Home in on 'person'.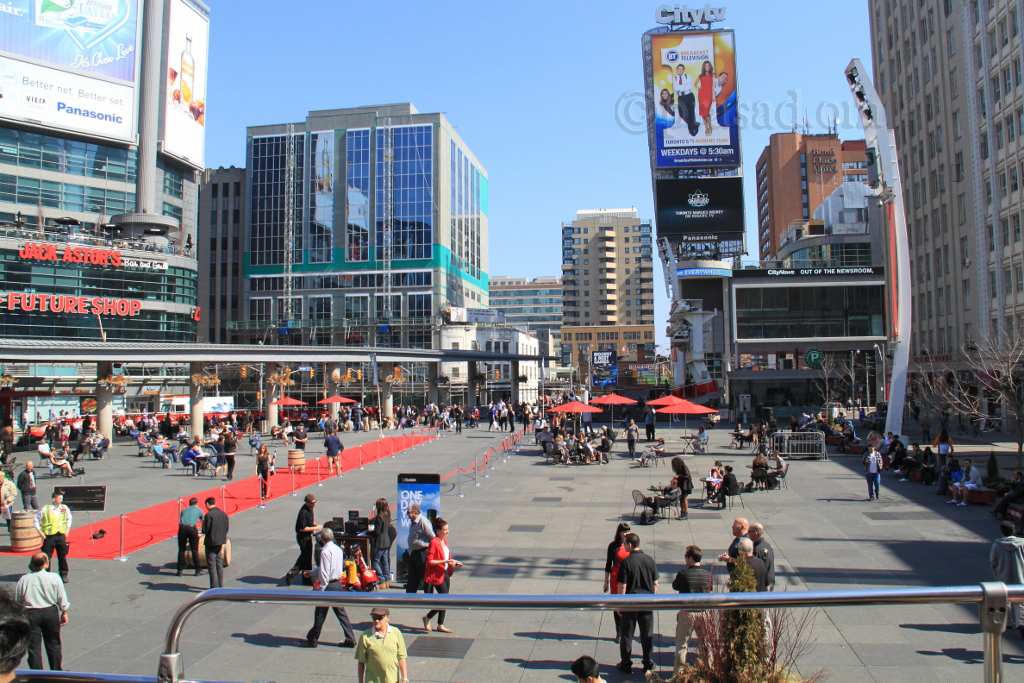
Homed in at bbox=(748, 449, 768, 490).
